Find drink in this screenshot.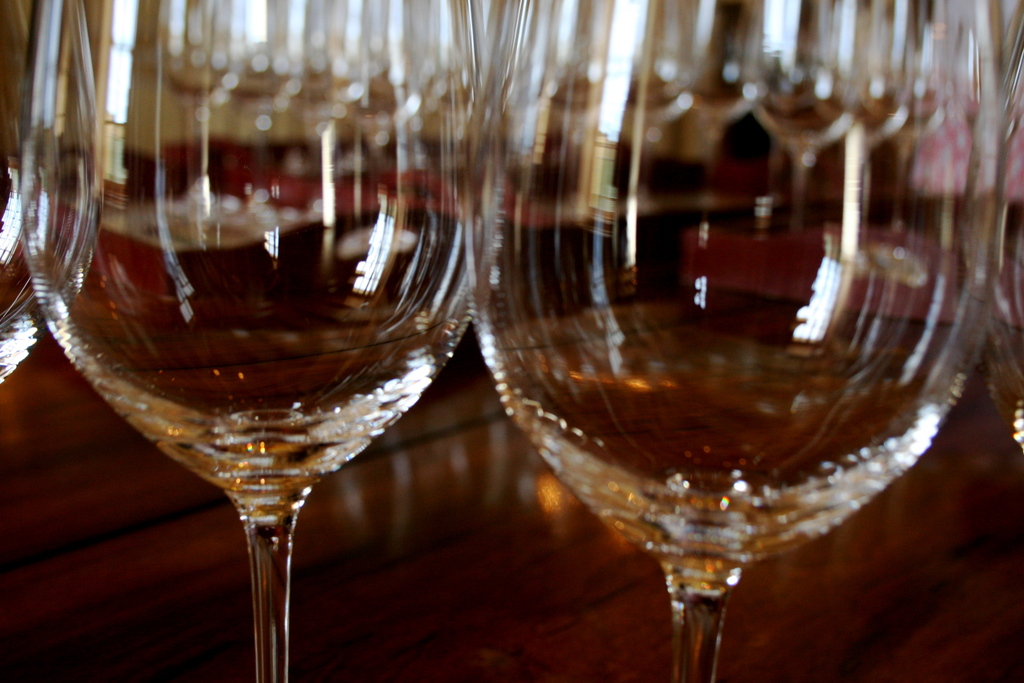
The bounding box for drink is {"x1": 462, "y1": 62, "x2": 970, "y2": 682}.
